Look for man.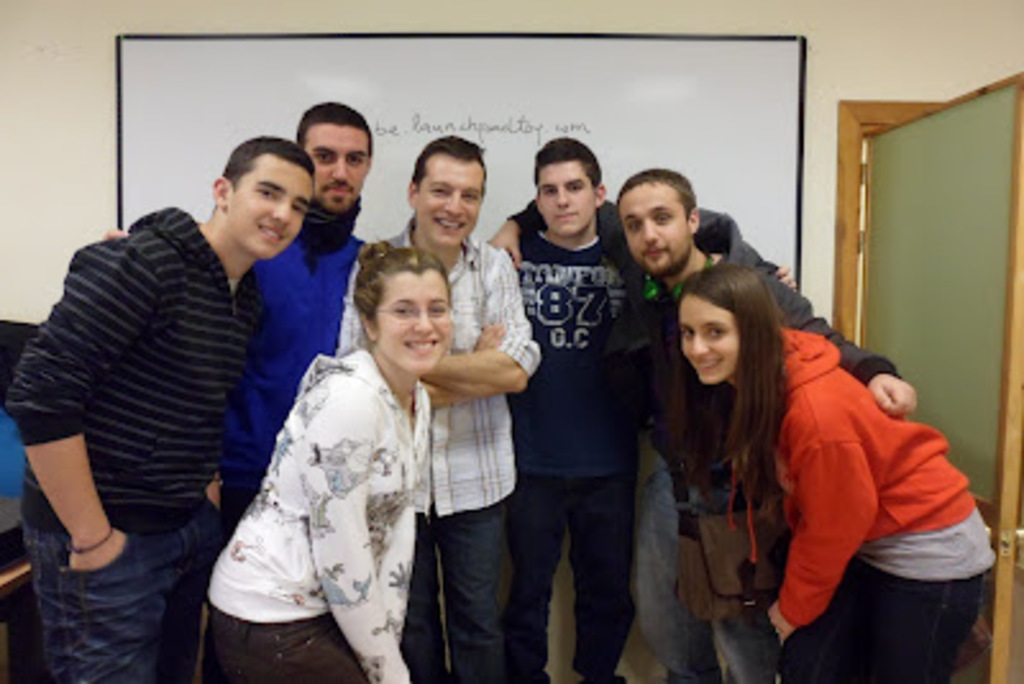
Found: crop(479, 167, 922, 681).
